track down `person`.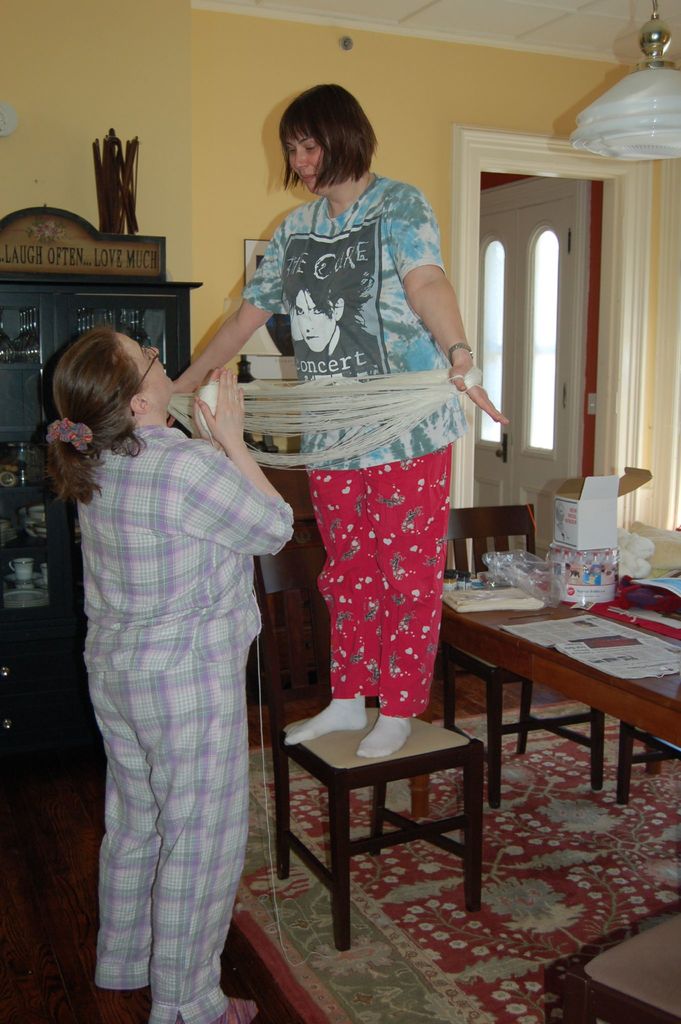
Tracked to <bbox>141, 87, 525, 757</bbox>.
